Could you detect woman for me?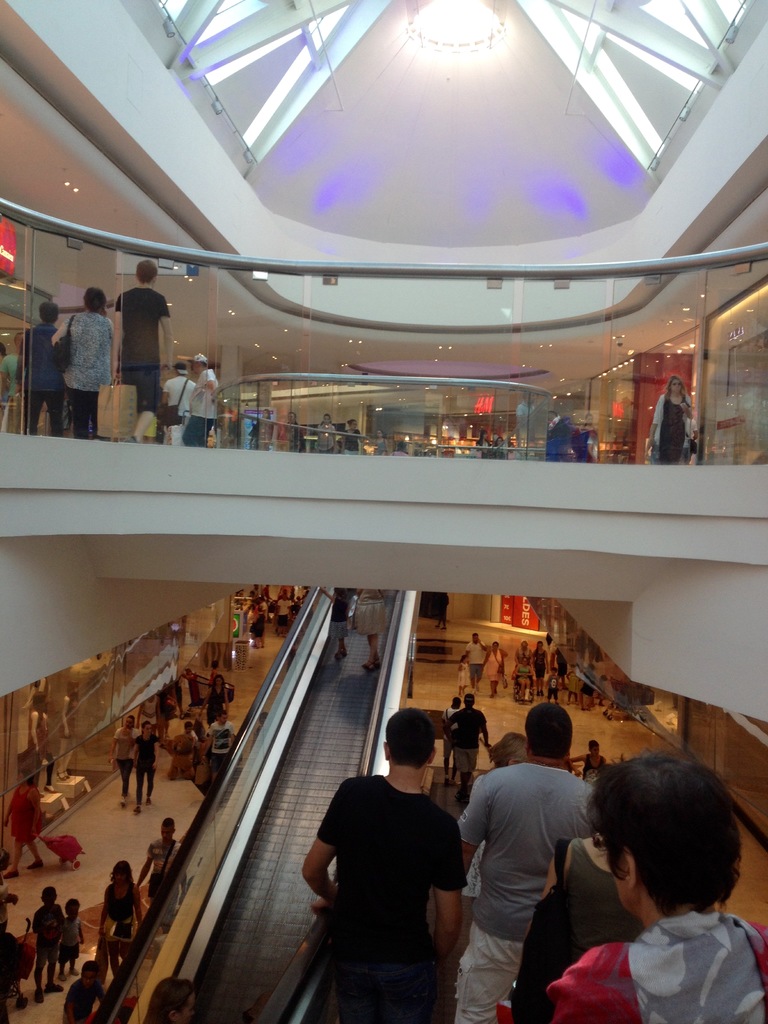
Detection result: crop(540, 746, 767, 1023).
